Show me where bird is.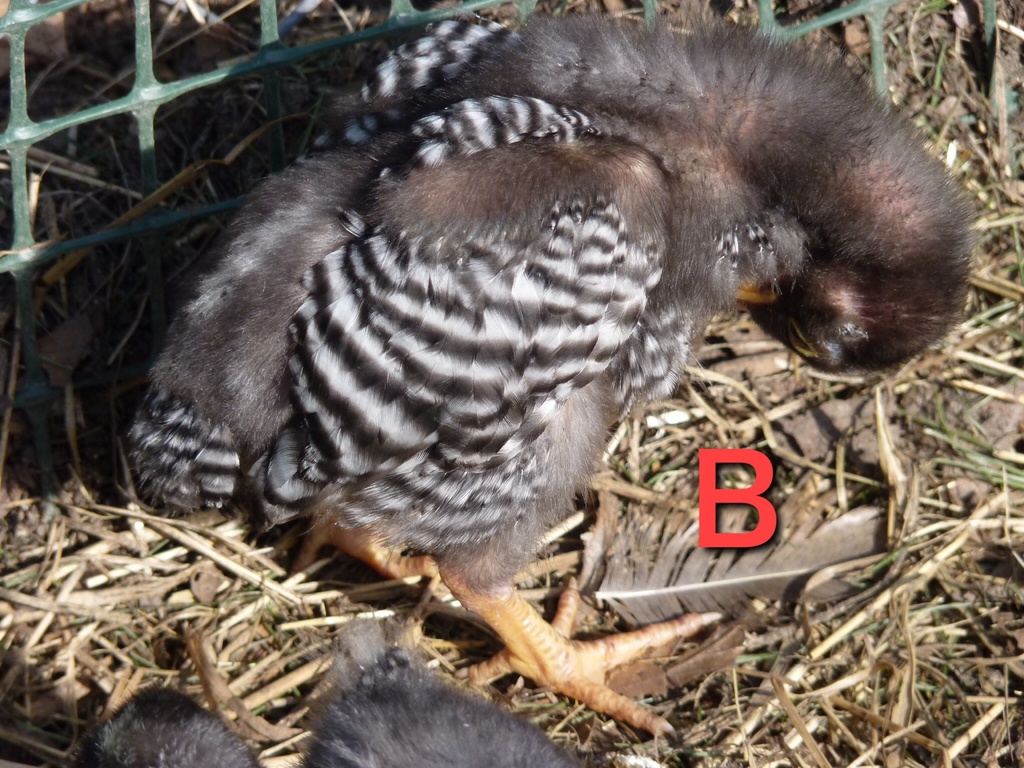
bird is at (80,669,283,767).
